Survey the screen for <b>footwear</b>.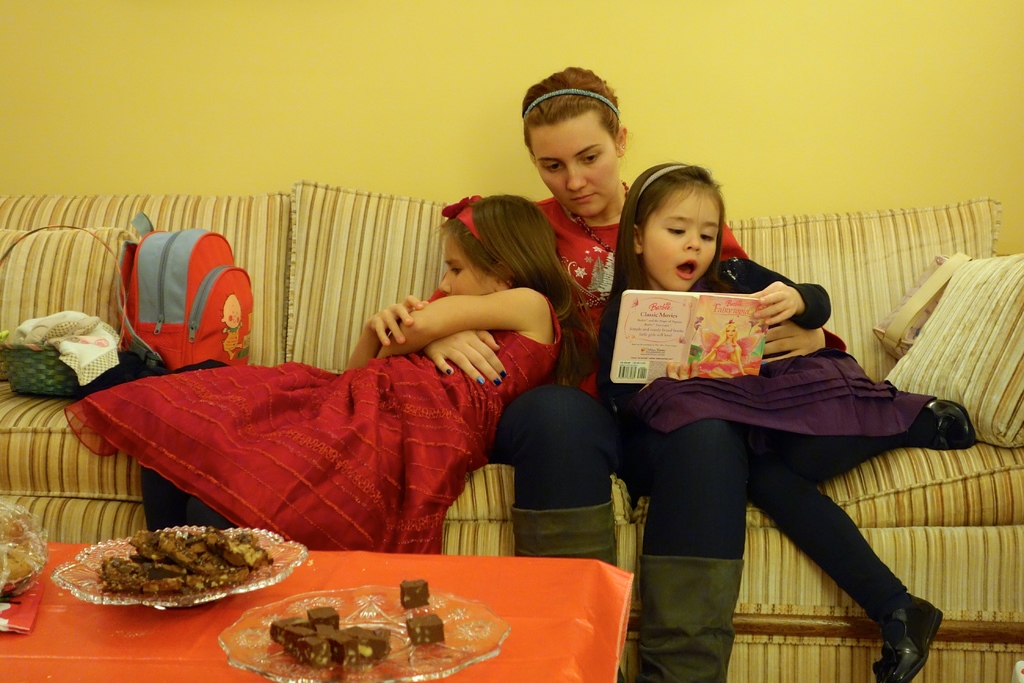
Survey found: (x1=904, y1=407, x2=975, y2=444).
